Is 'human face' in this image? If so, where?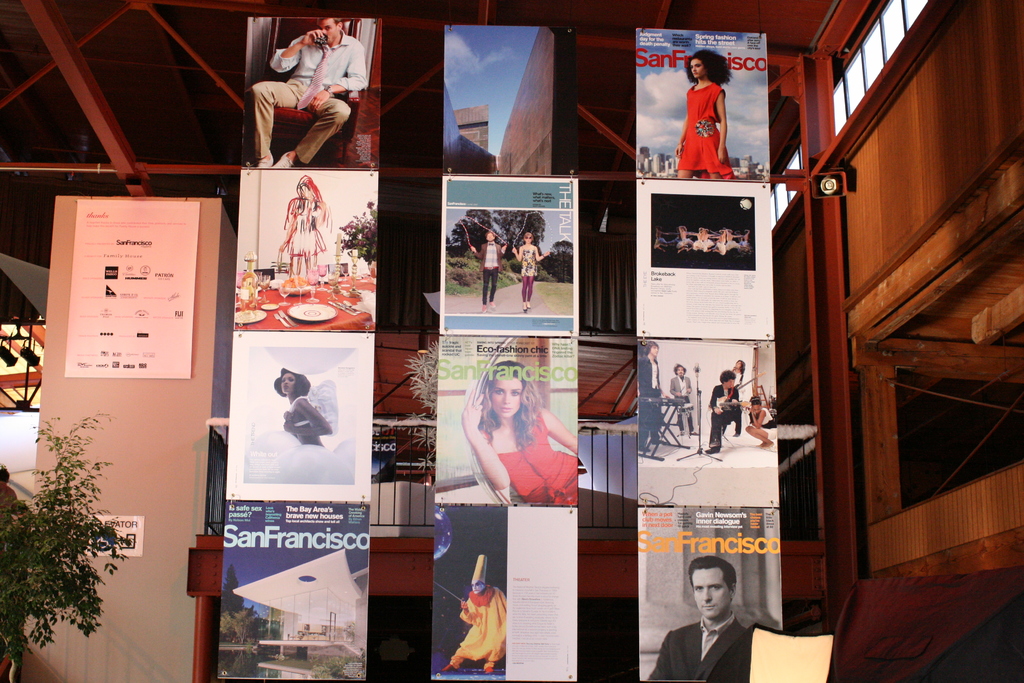
Yes, at rect(689, 58, 710, 83).
